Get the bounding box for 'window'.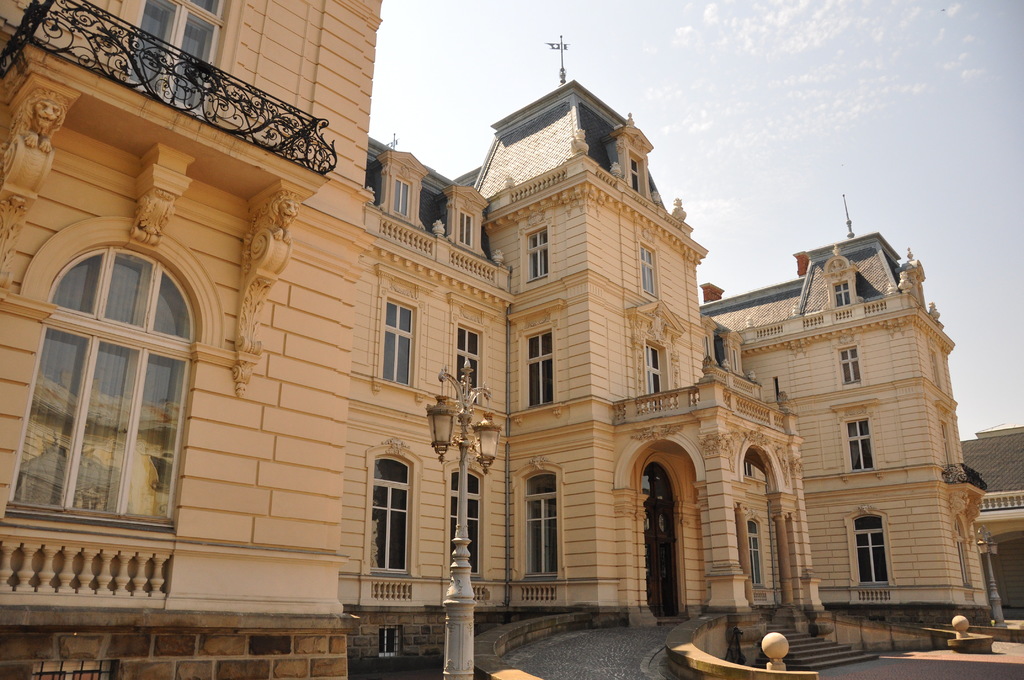
region(449, 473, 479, 572).
